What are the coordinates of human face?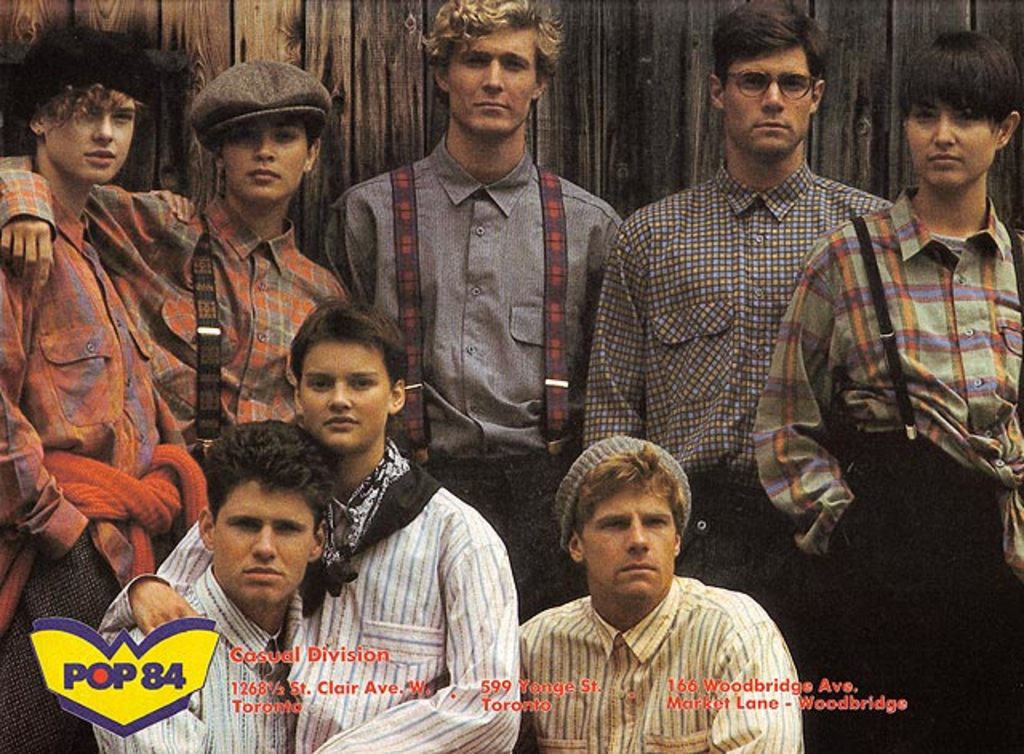
(left=904, top=101, right=1000, bottom=192).
